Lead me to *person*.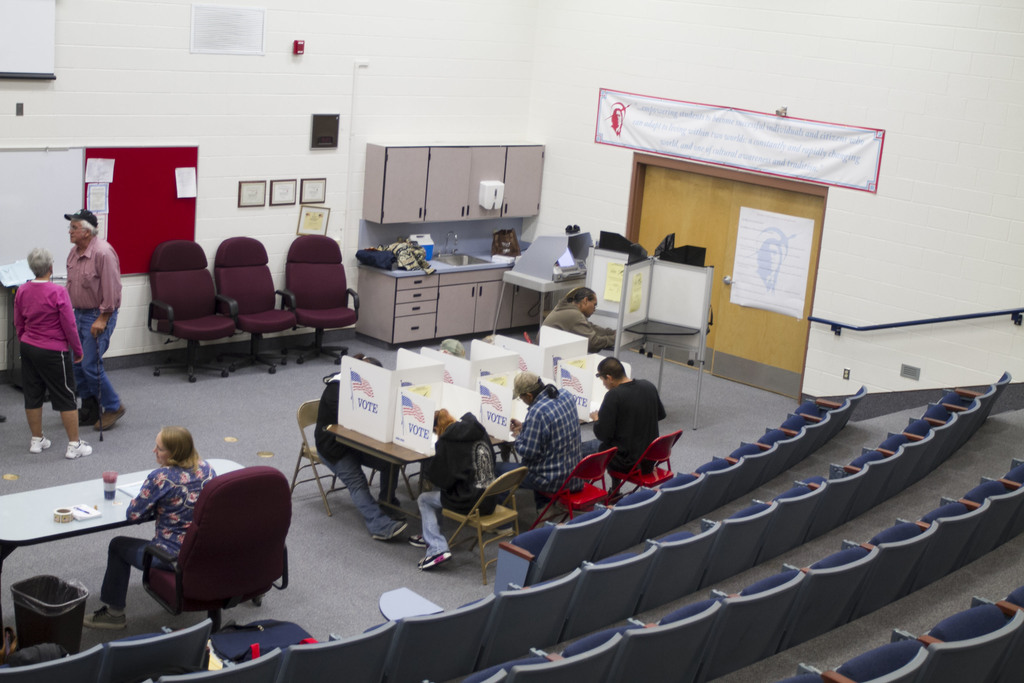
Lead to [left=600, top=365, right=669, bottom=493].
